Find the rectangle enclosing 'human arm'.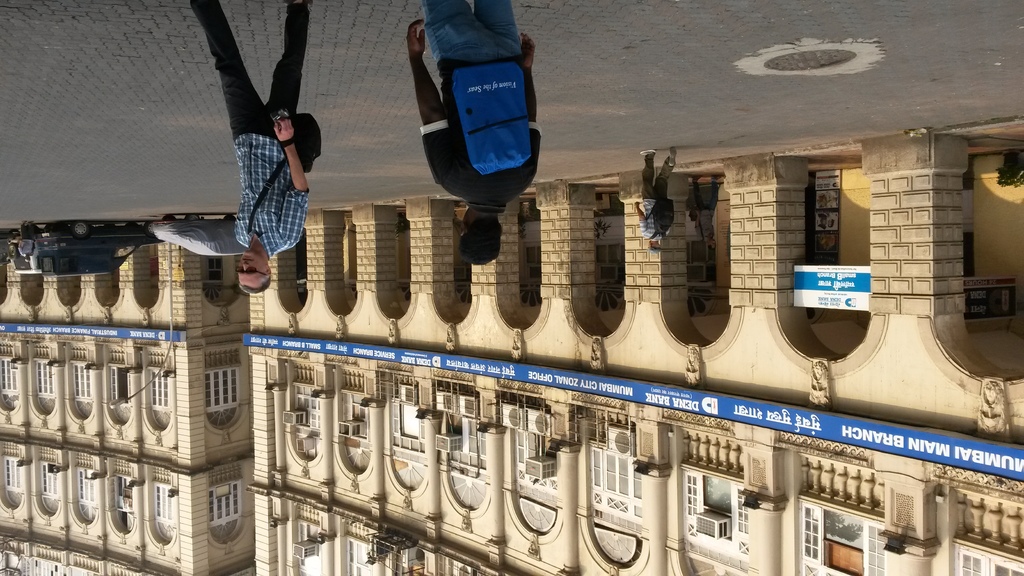
(left=636, top=204, right=657, bottom=244).
